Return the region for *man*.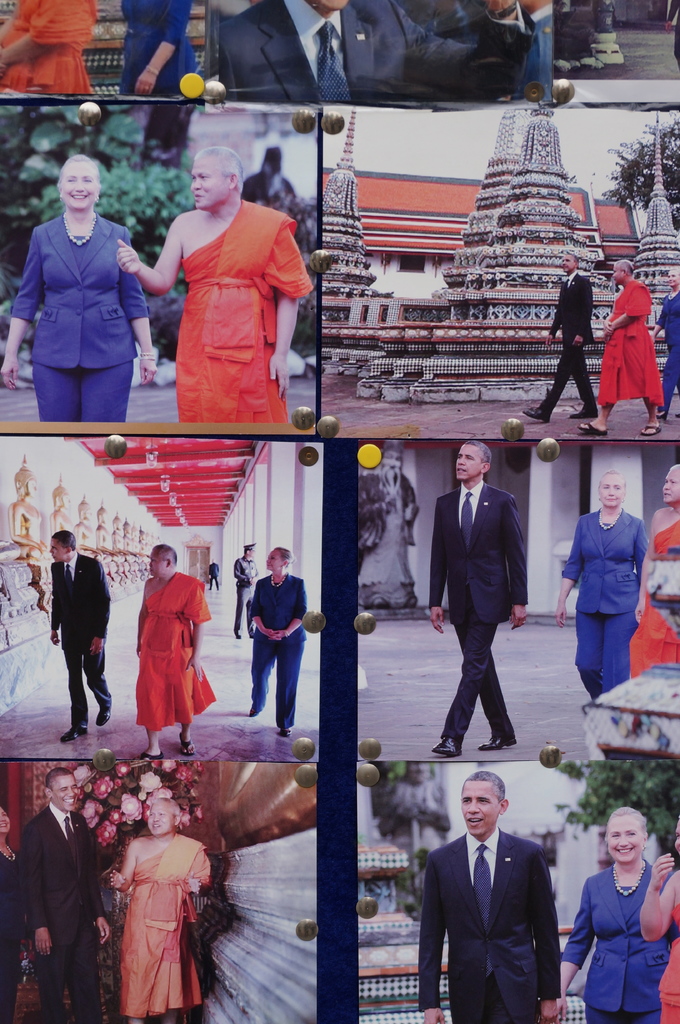
(415, 443, 550, 756).
